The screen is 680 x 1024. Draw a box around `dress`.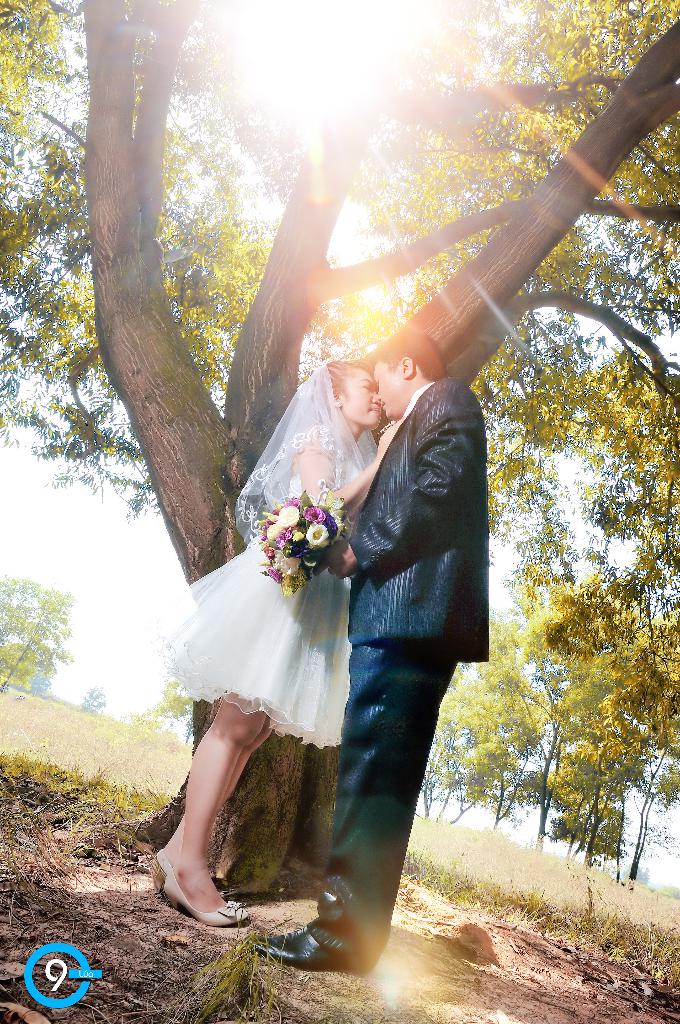
bbox=[166, 424, 364, 746].
